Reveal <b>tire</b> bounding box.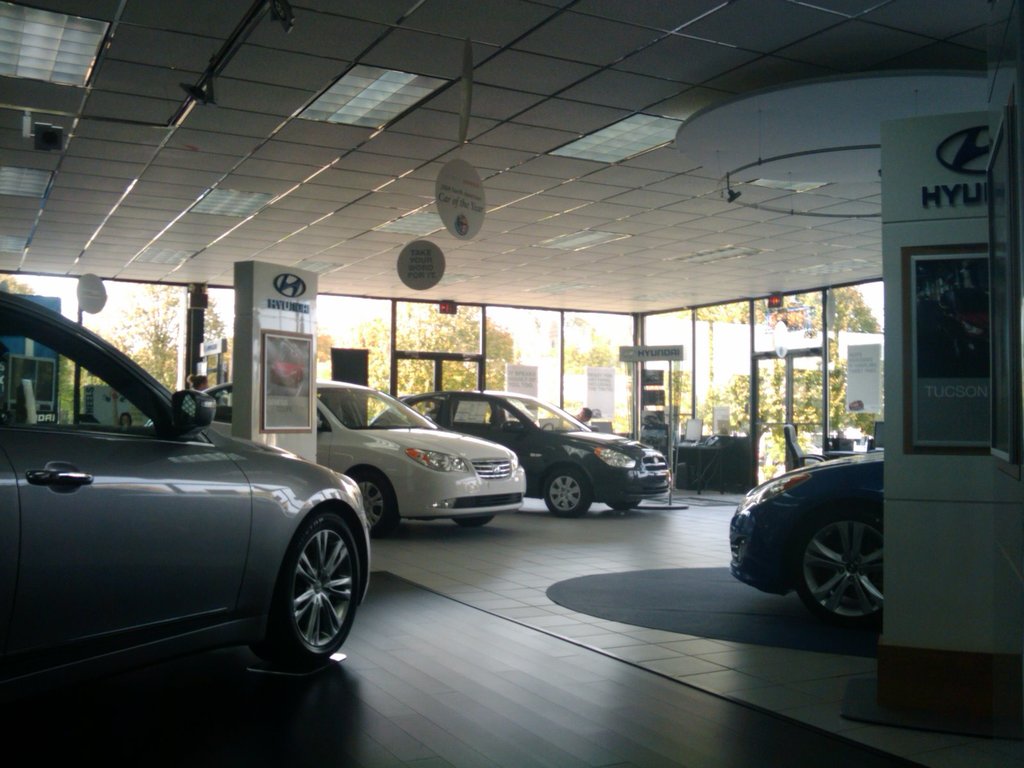
Revealed: BBox(312, 467, 401, 532).
